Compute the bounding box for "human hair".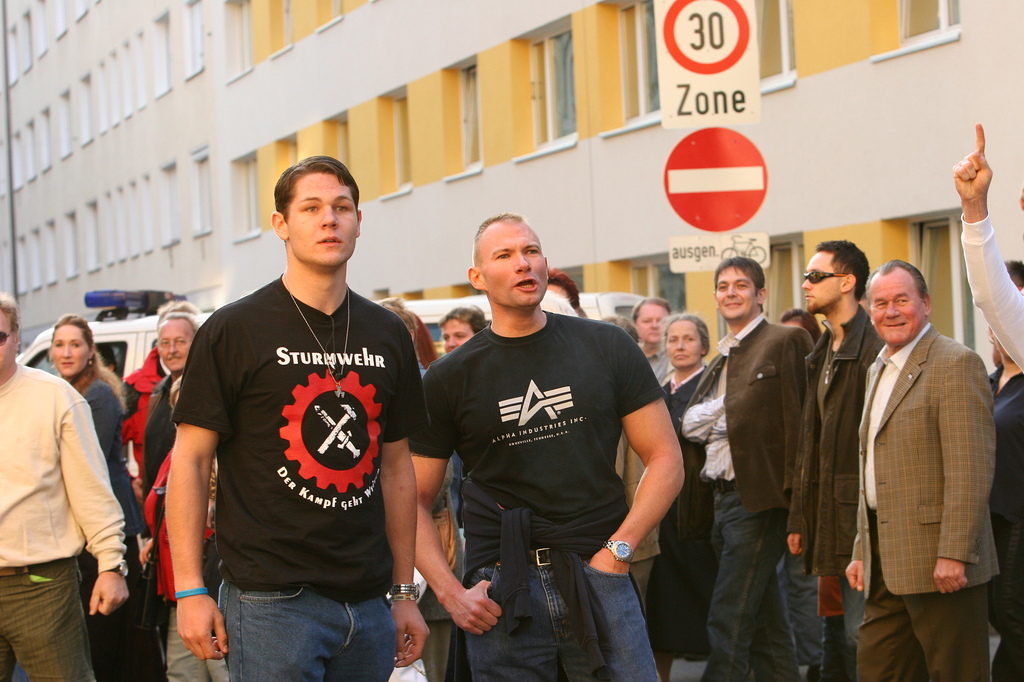
156,299,200,313.
